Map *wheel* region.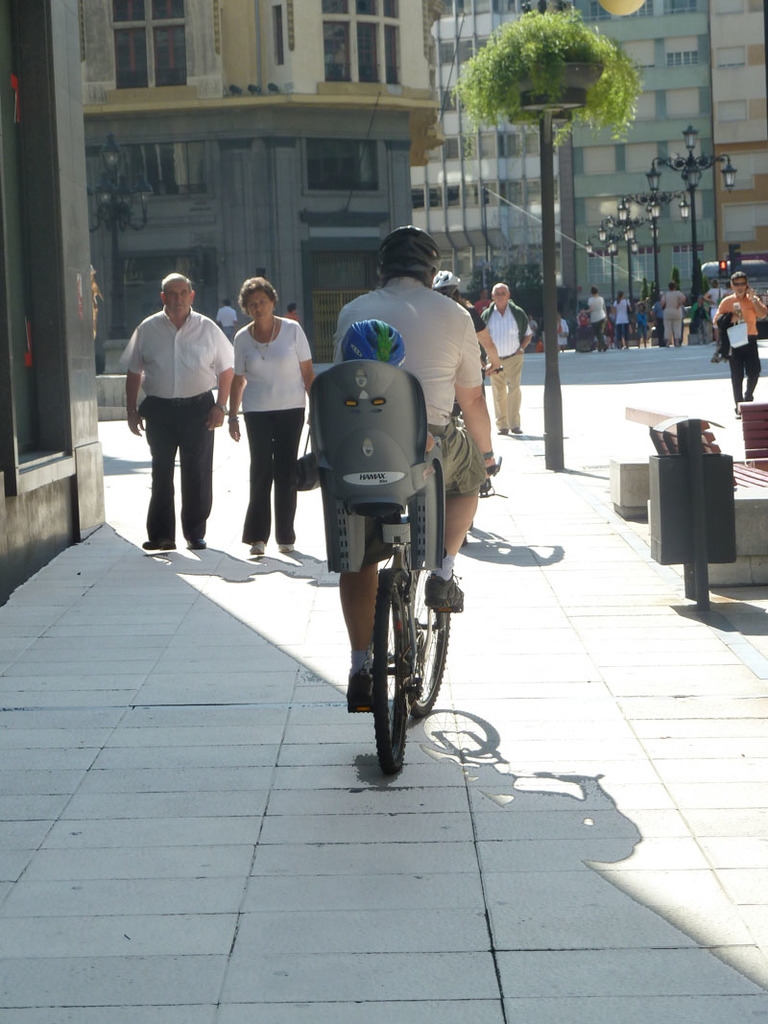
Mapped to [left=406, top=554, right=444, bottom=706].
